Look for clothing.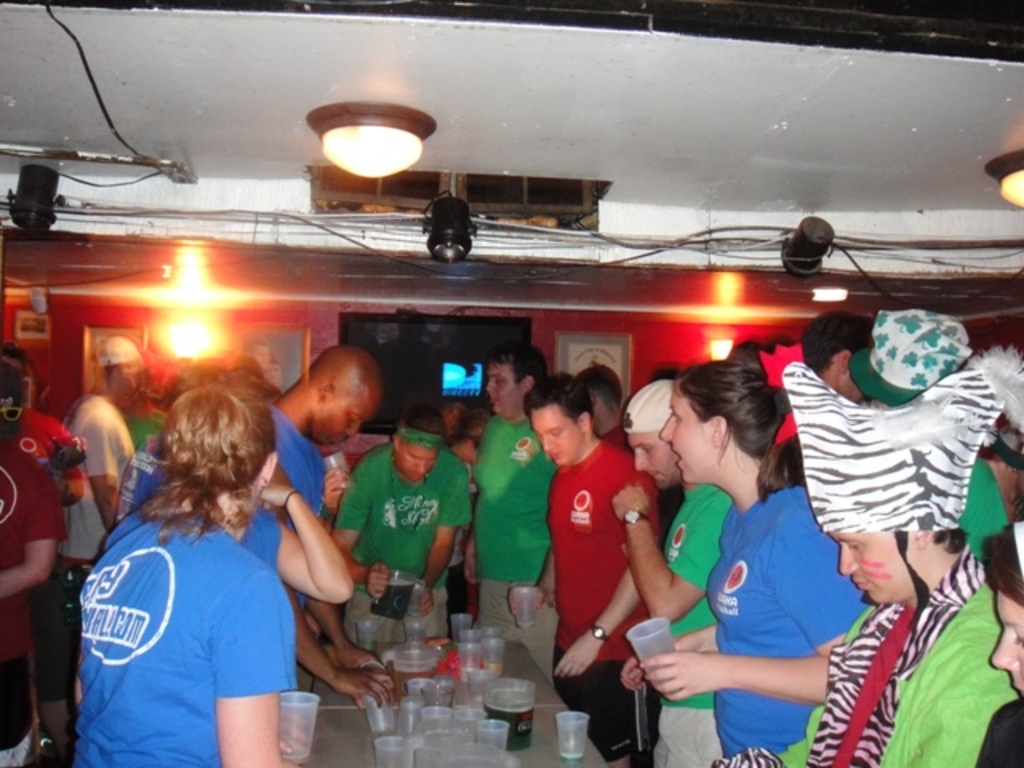
Found: box=[46, 390, 134, 674].
